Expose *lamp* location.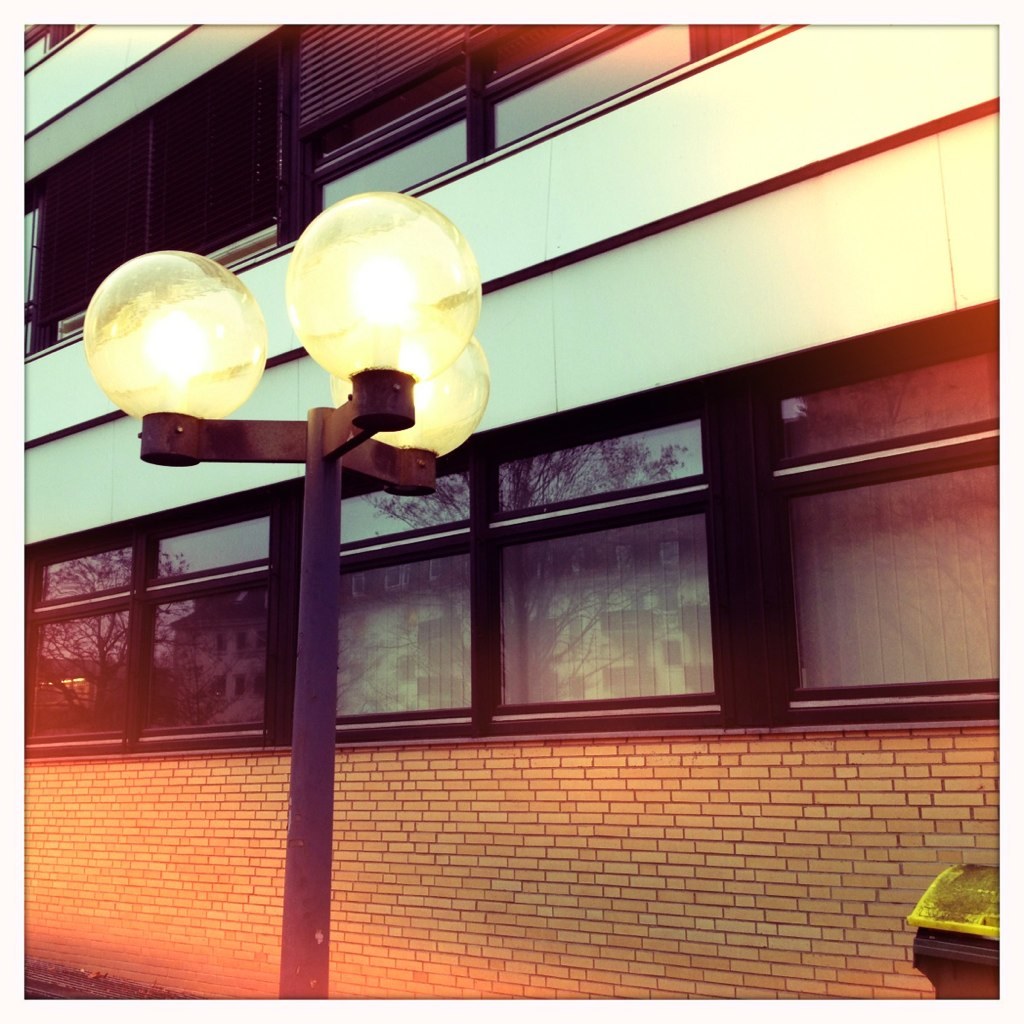
Exposed at rect(81, 251, 269, 468).
